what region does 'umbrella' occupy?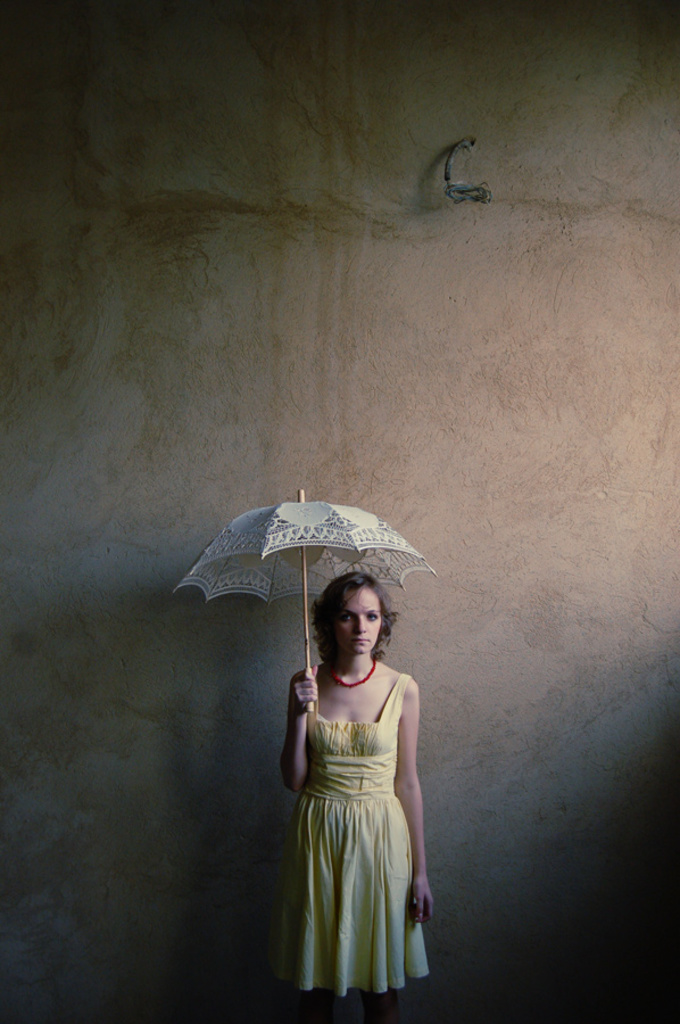
<region>171, 487, 437, 711</region>.
